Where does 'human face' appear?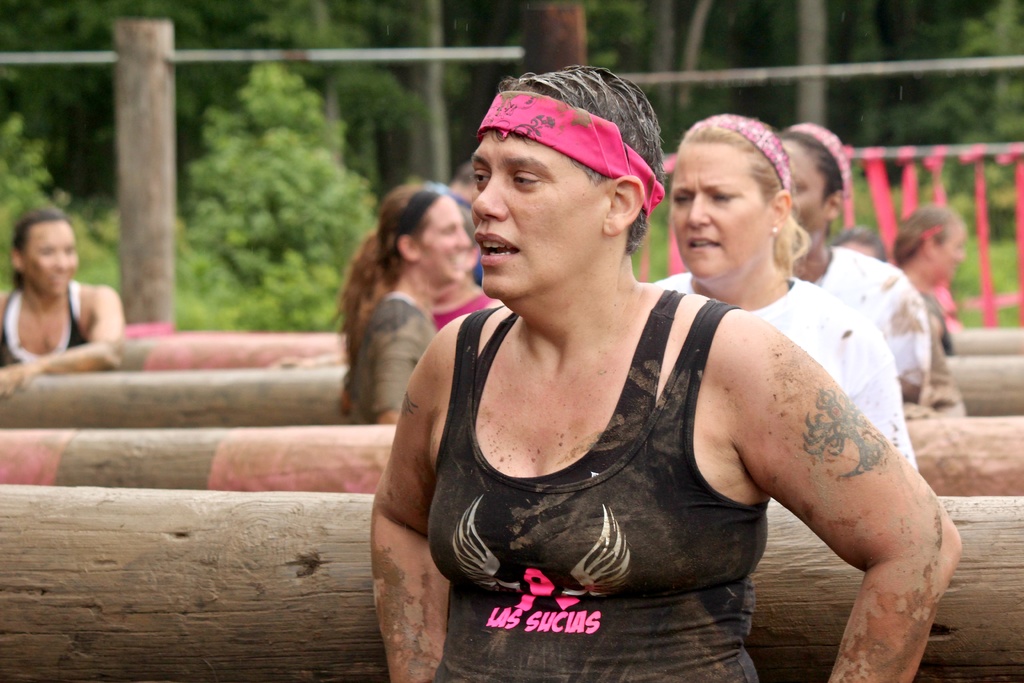
Appears at left=931, top=231, right=968, bottom=279.
